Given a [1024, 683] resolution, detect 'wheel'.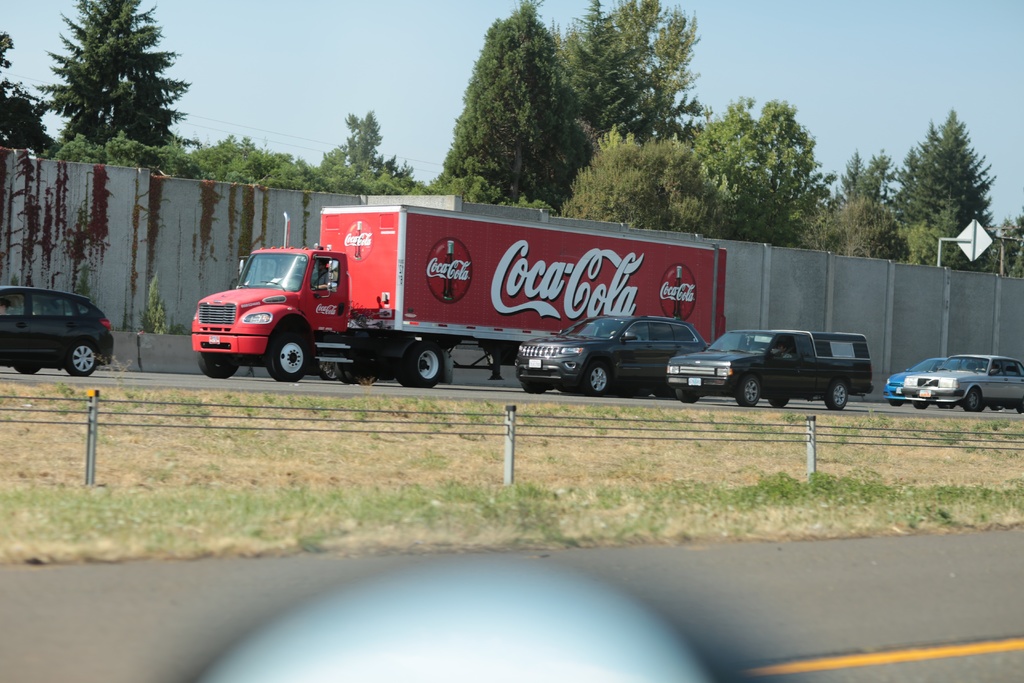
bbox=[196, 351, 243, 379].
